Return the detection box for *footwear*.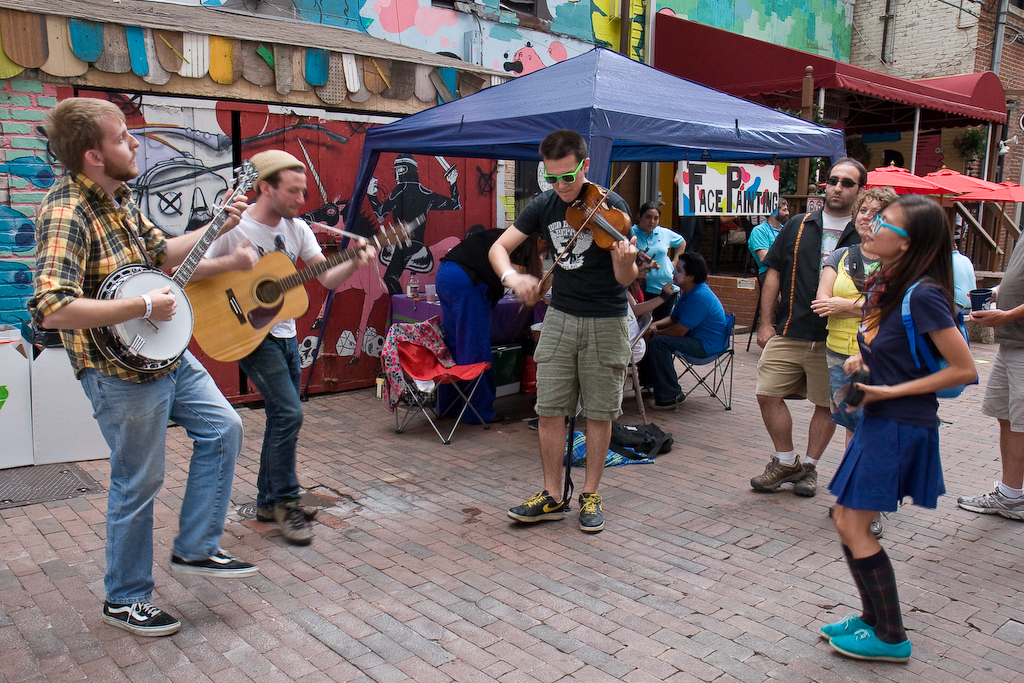
bbox(94, 586, 165, 651).
